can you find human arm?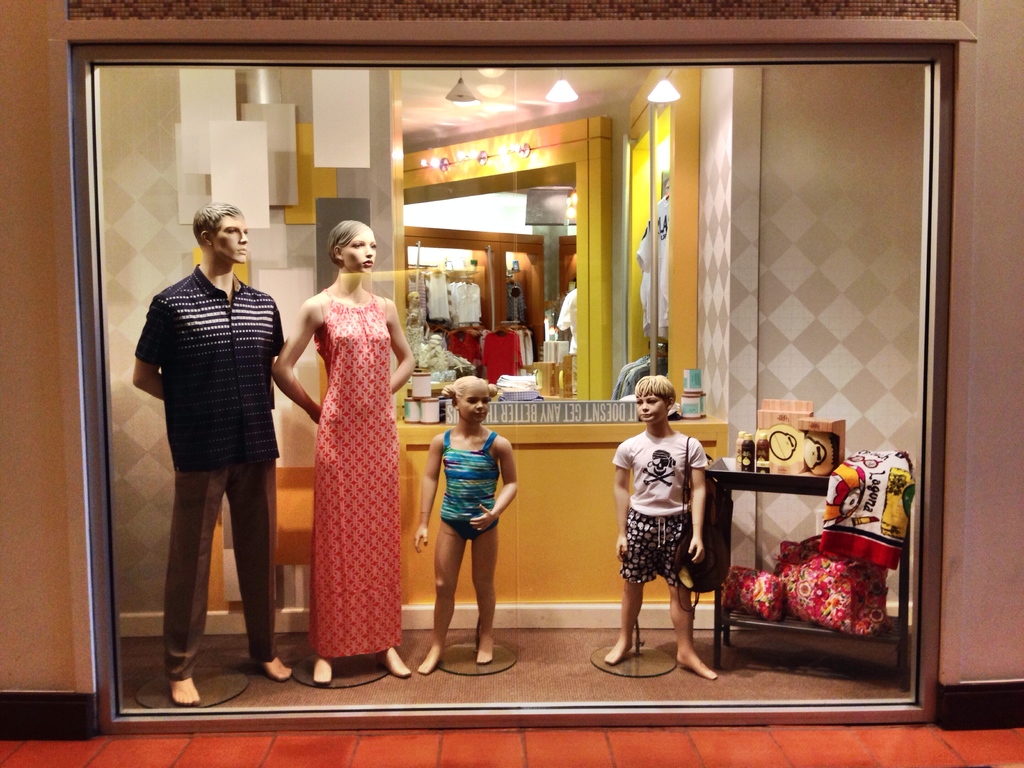
Yes, bounding box: bbox(132, 294, 170, 403).
